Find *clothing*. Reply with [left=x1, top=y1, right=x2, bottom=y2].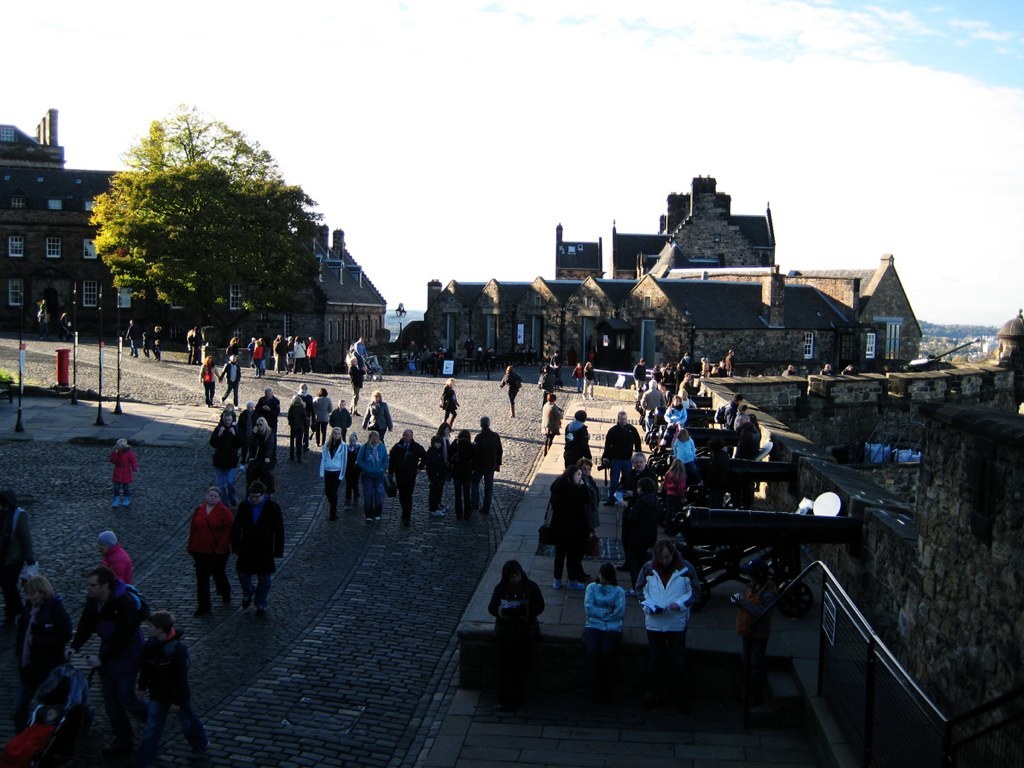
[left=542, top=402, right=560, bottom=442].
